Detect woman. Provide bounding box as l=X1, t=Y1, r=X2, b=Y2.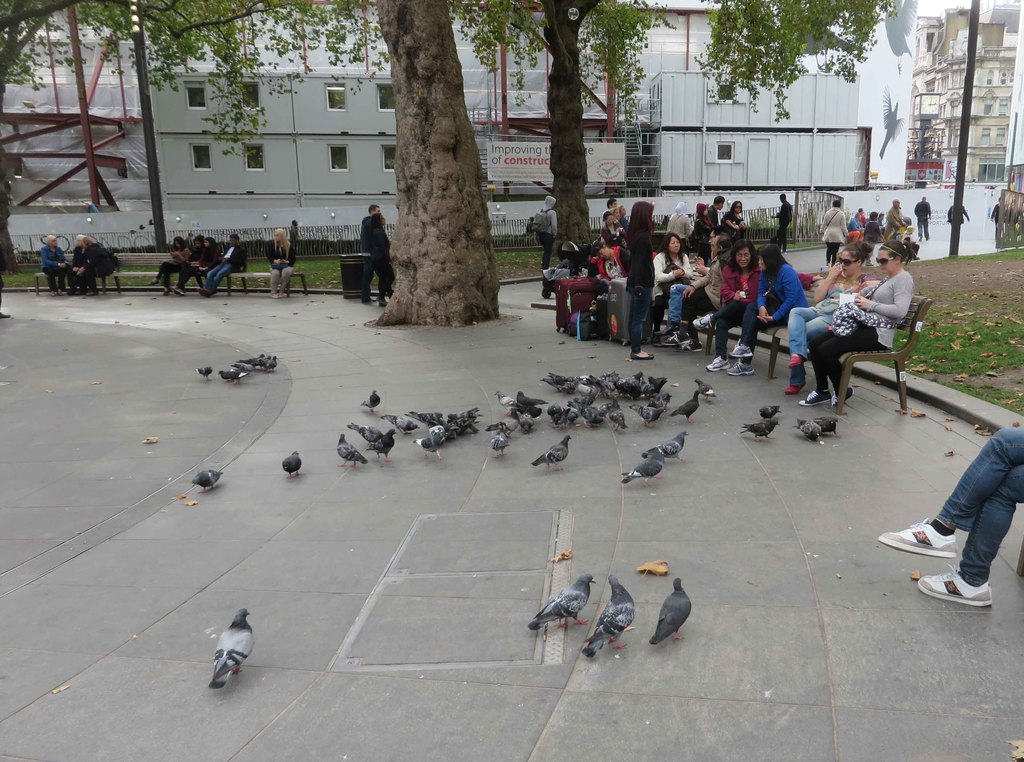
l=721, t=199, r=745, b=240.
